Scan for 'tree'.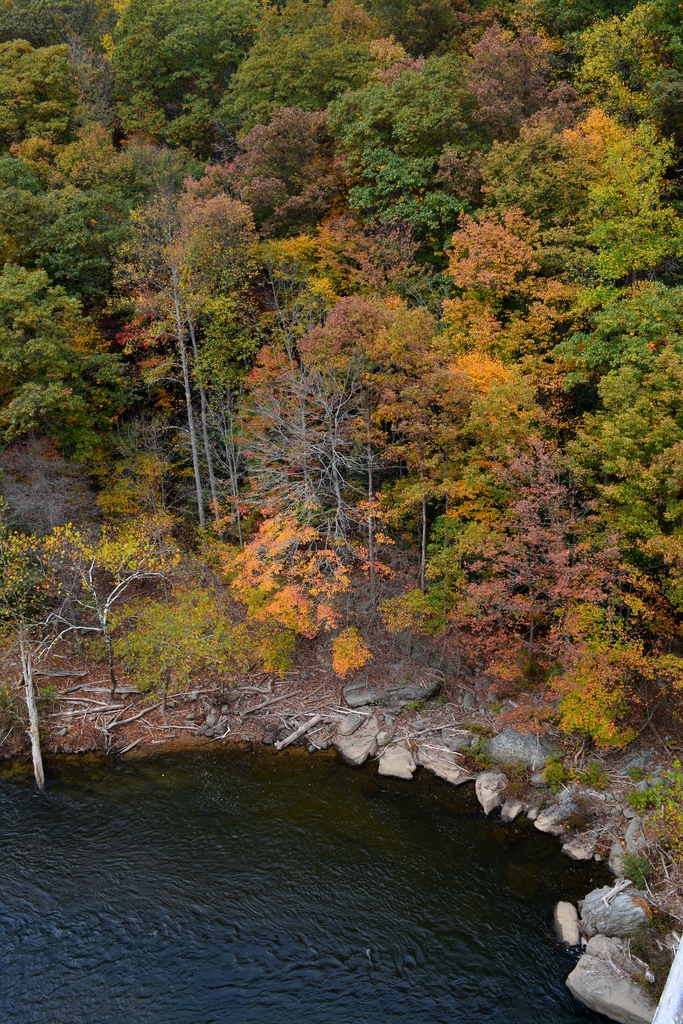
Scan result: crop(52, 513, 181, 697).
